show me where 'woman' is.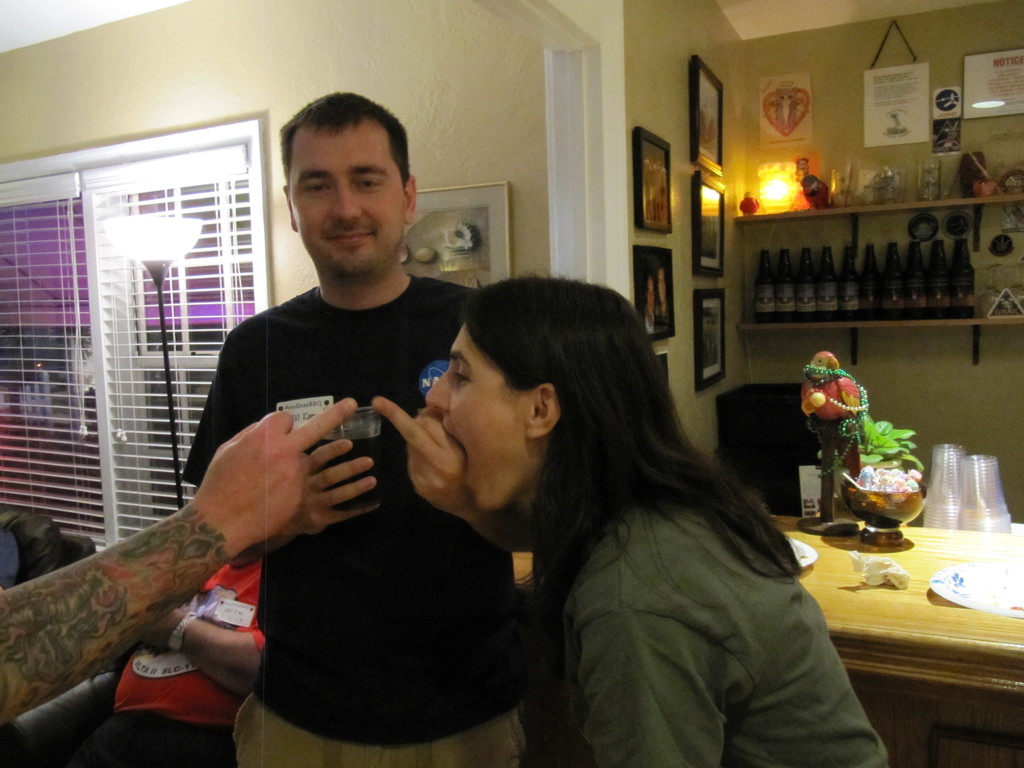
'woman' is at l=445, t=262, r=857, b=767.
